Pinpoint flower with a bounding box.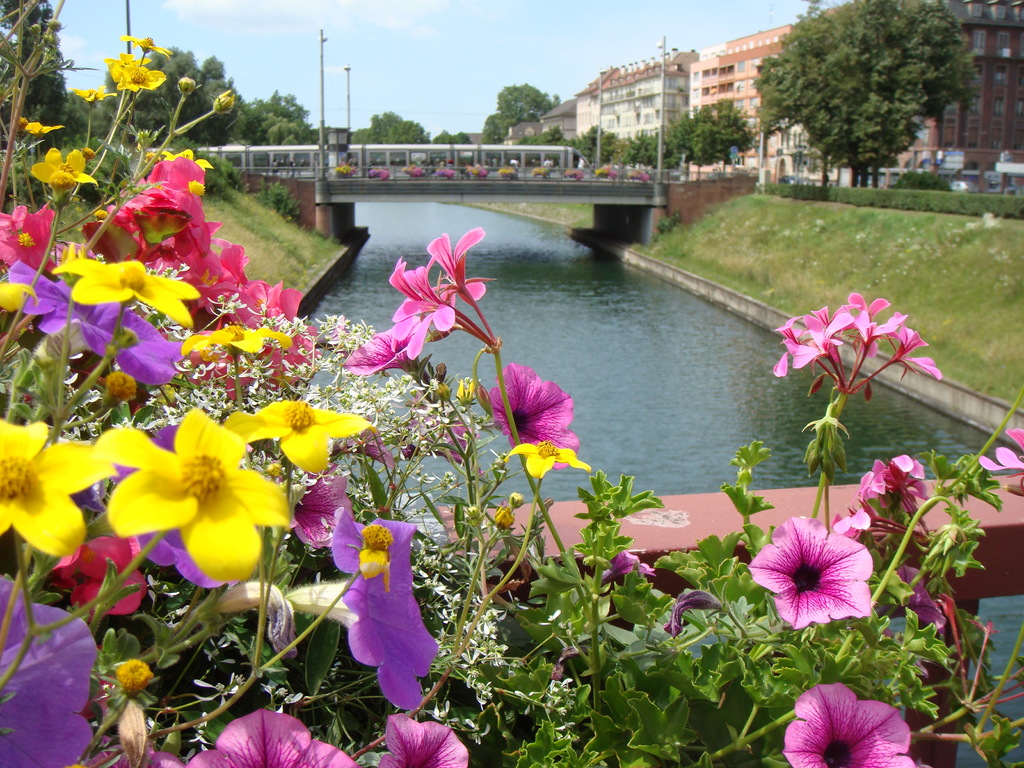
pyautogui.locateOnScreen(748, 519, 872, 639).
